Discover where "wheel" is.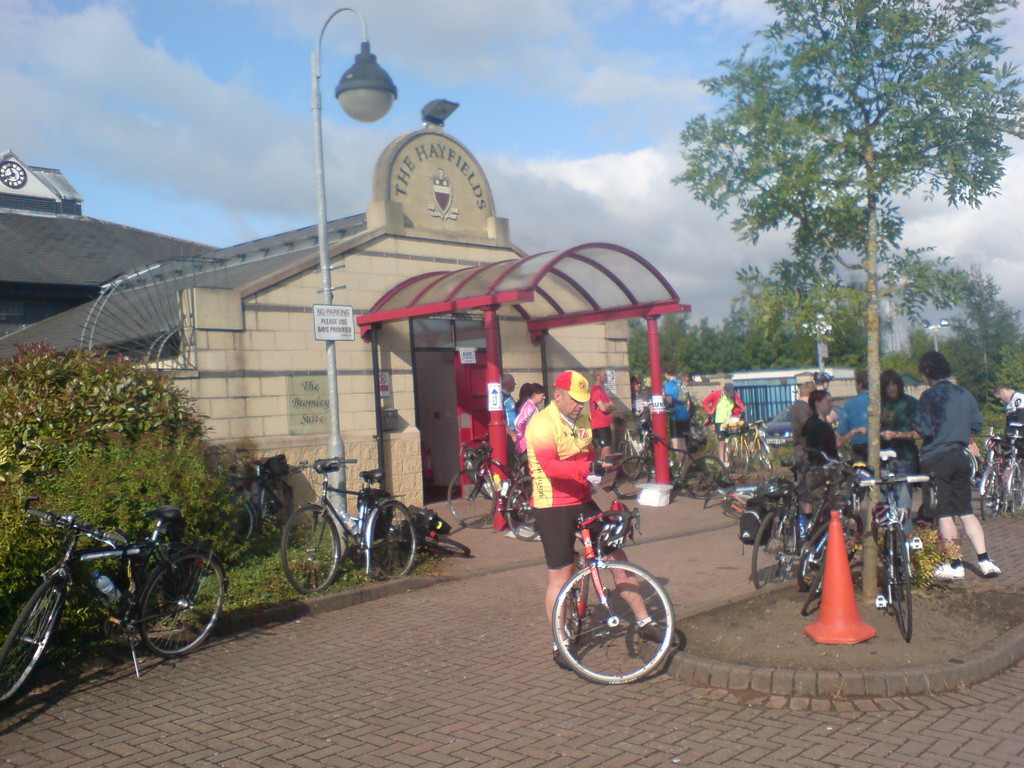
Discovered at bbox=(1008, 468, 1023, 513).
